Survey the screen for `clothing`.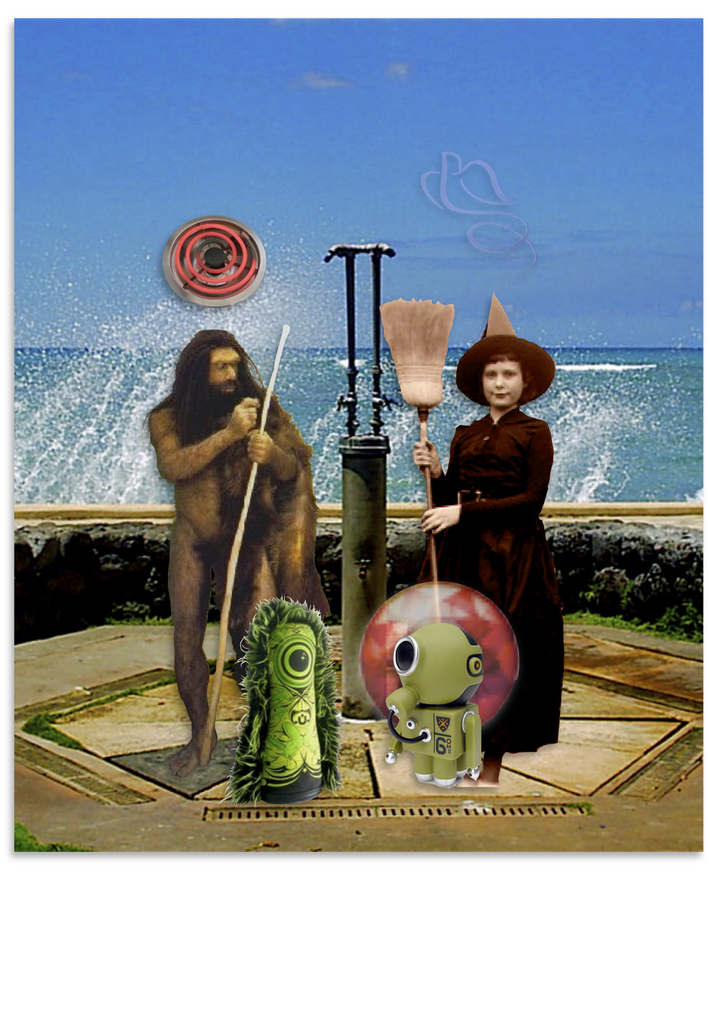
Survey found: [left=434, top=397, right=562, bottom=764].
